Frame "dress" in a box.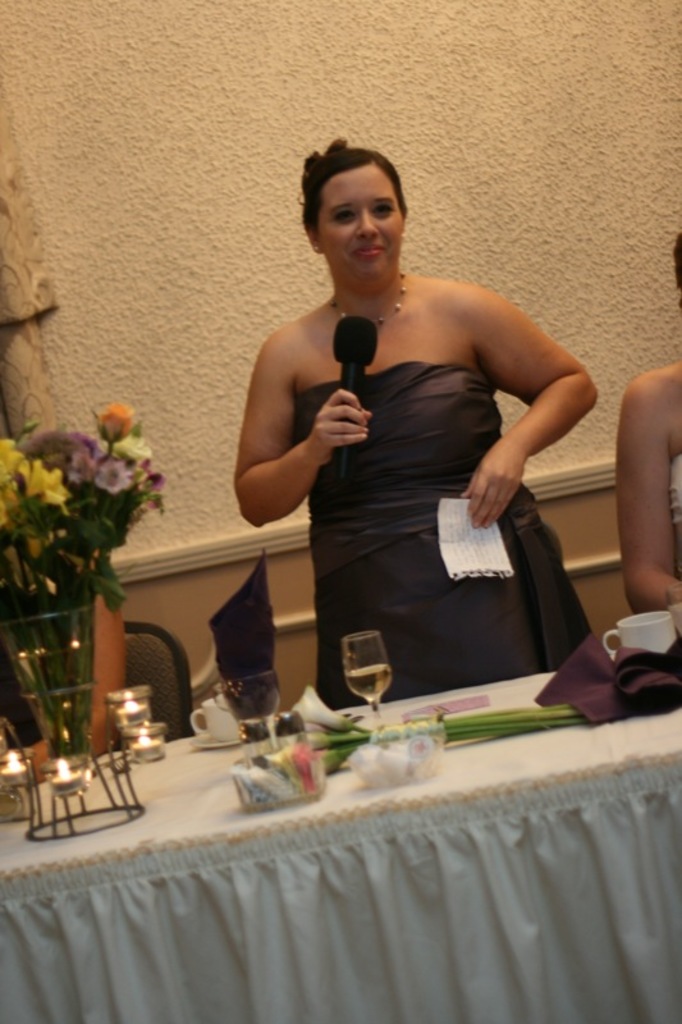
<box>292,361,592,714</box>.
